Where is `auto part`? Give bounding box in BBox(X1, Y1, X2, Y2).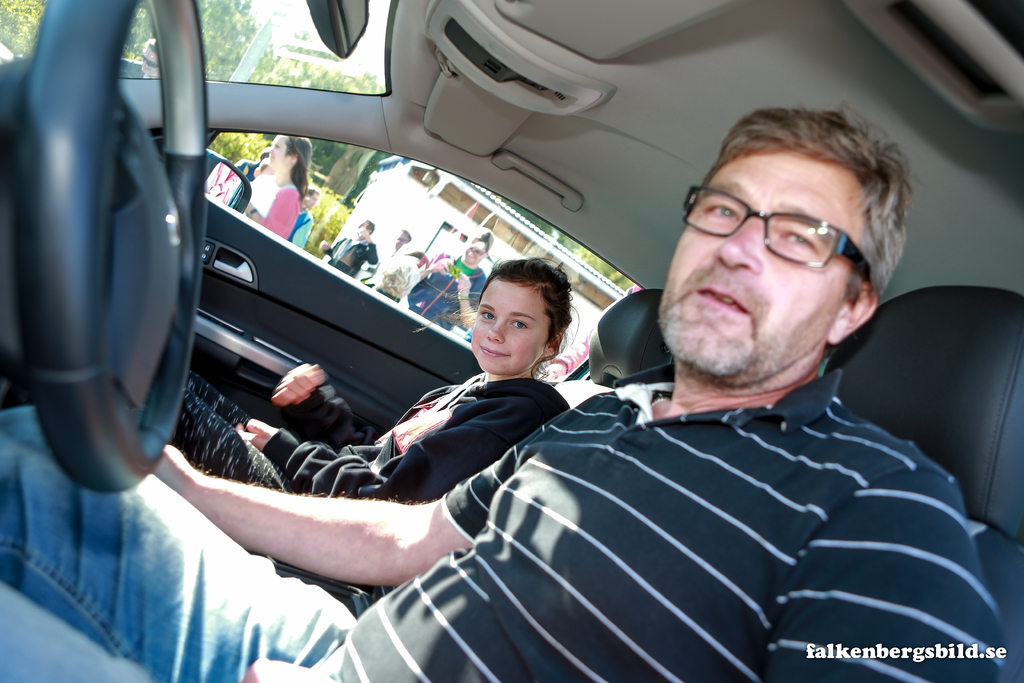
BBox(6, 27, 225, 509).
